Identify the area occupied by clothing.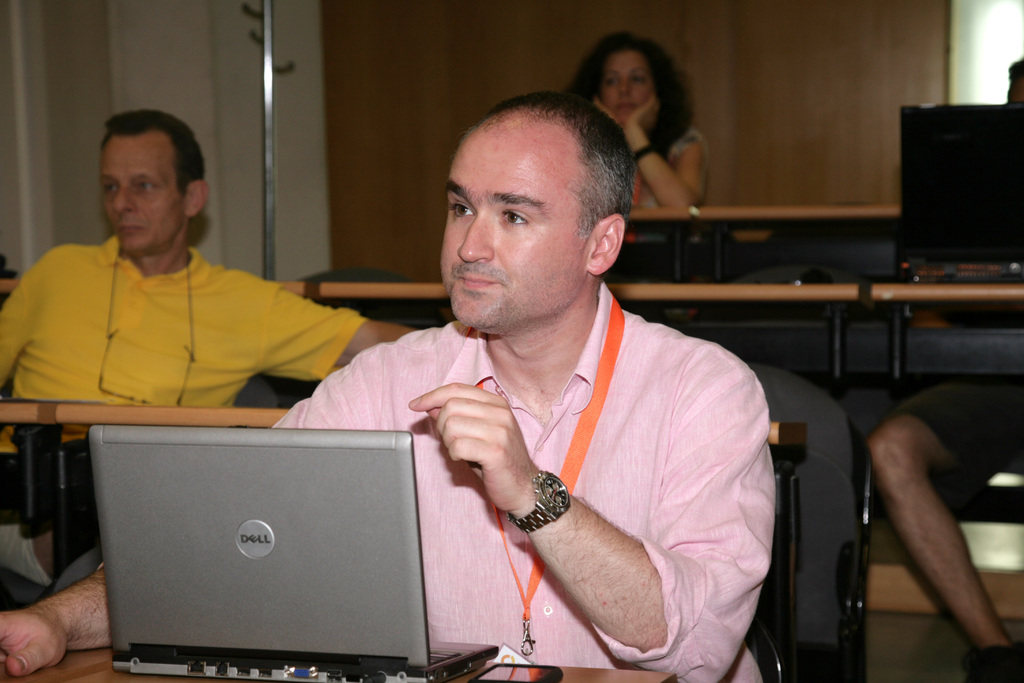
Area: 628/124/706/211.
